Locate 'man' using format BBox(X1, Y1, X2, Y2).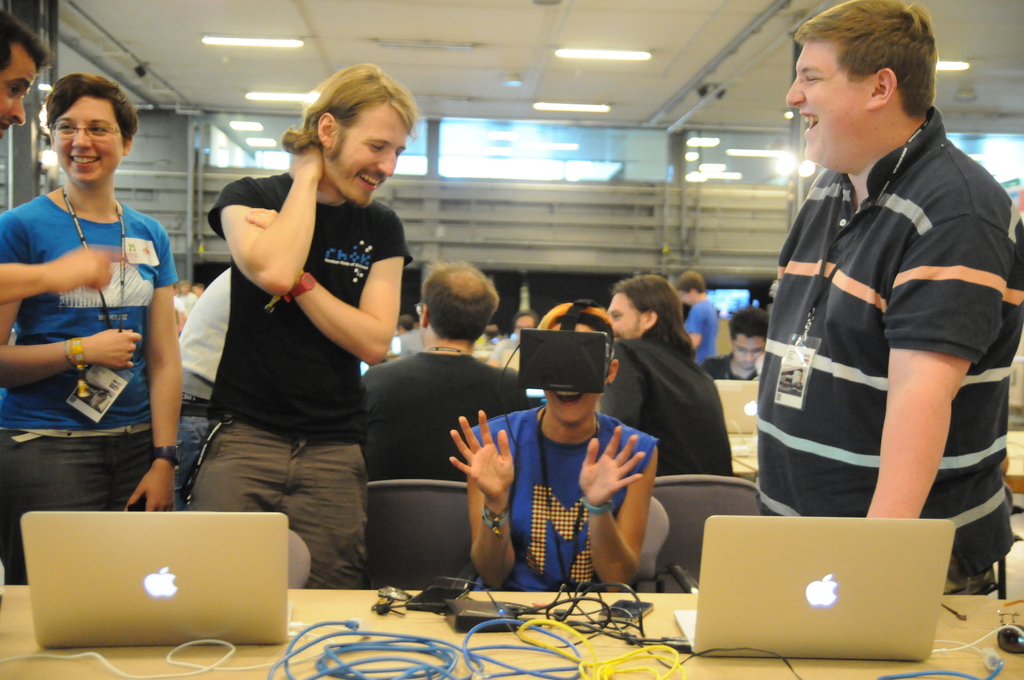
BBox(754, 0, 1023, 599).
